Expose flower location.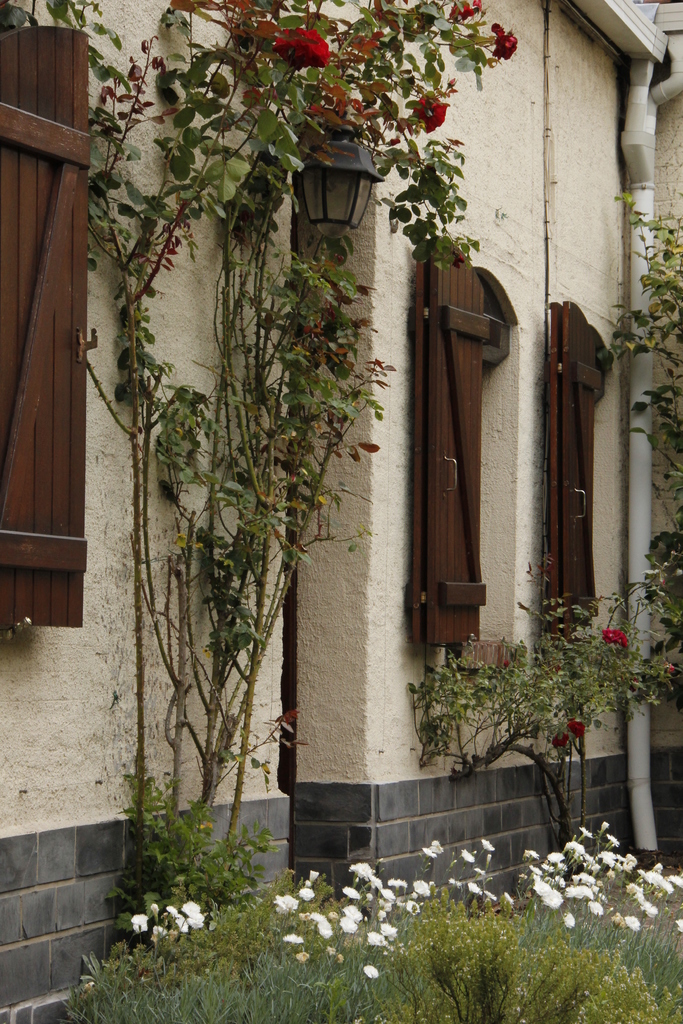
Exposed at (151,927,167,937).
